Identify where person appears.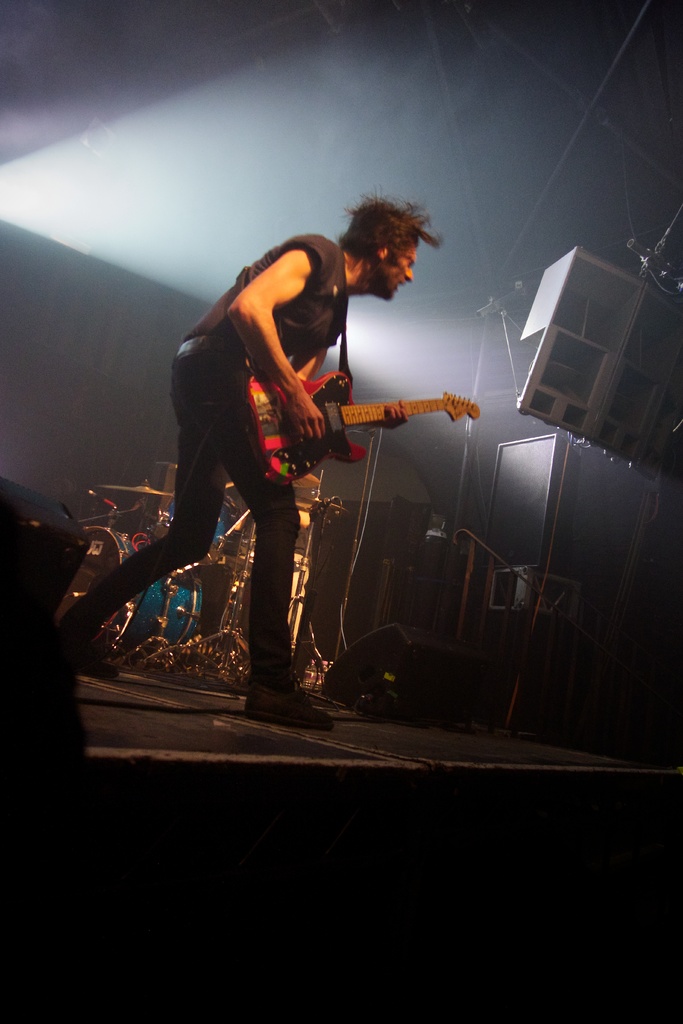
Appears at bbox(56, 191, 439, 729).
